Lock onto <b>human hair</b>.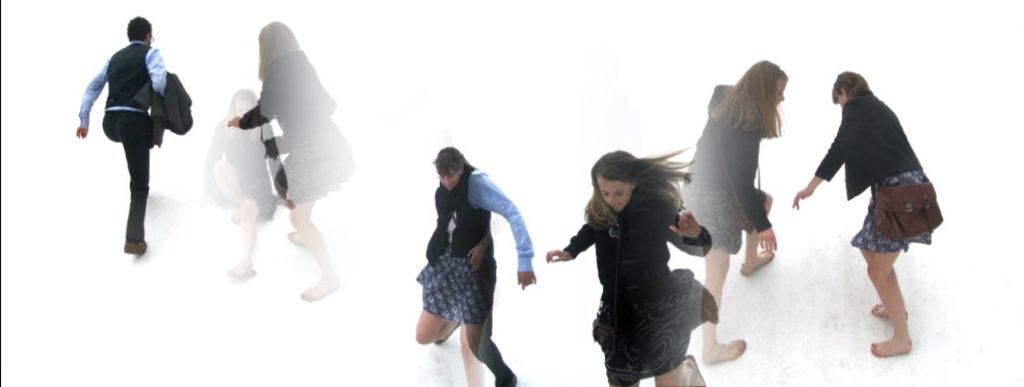
Locked: rect(829, 71, 868, 104).
